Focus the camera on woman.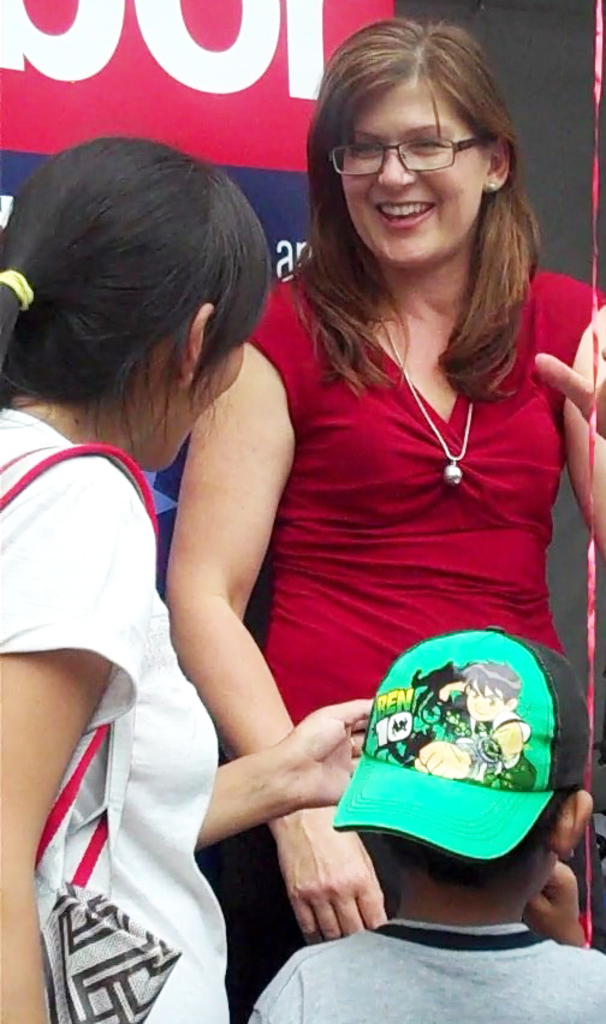
Focus region: 0, 131, 375, 1023.
